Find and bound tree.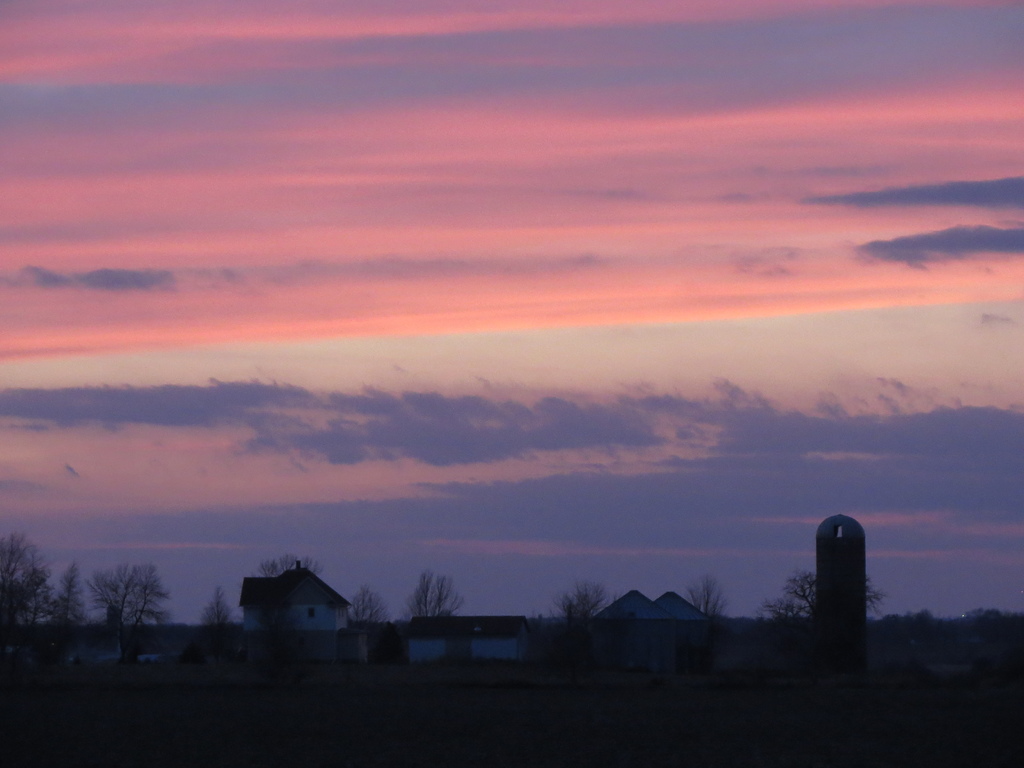
Bound: [x1=540, y1=581, x2=625, y2=672].
